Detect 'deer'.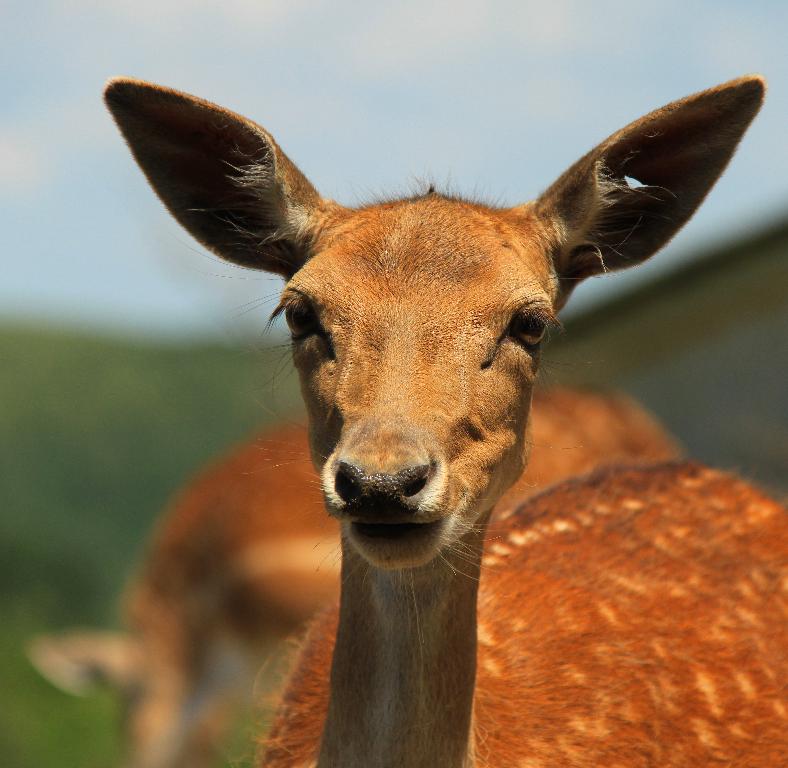
Detected at Rect(104, 74, 787, 767).
